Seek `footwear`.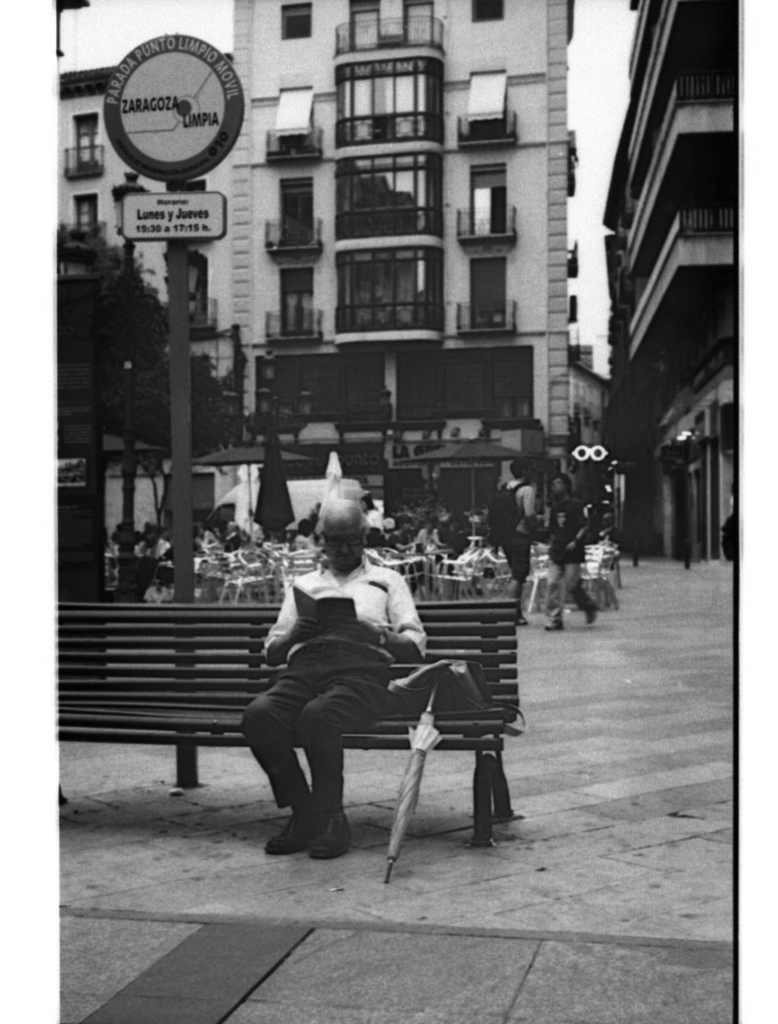
(left=540, top=617, right=572, bottom=632).
